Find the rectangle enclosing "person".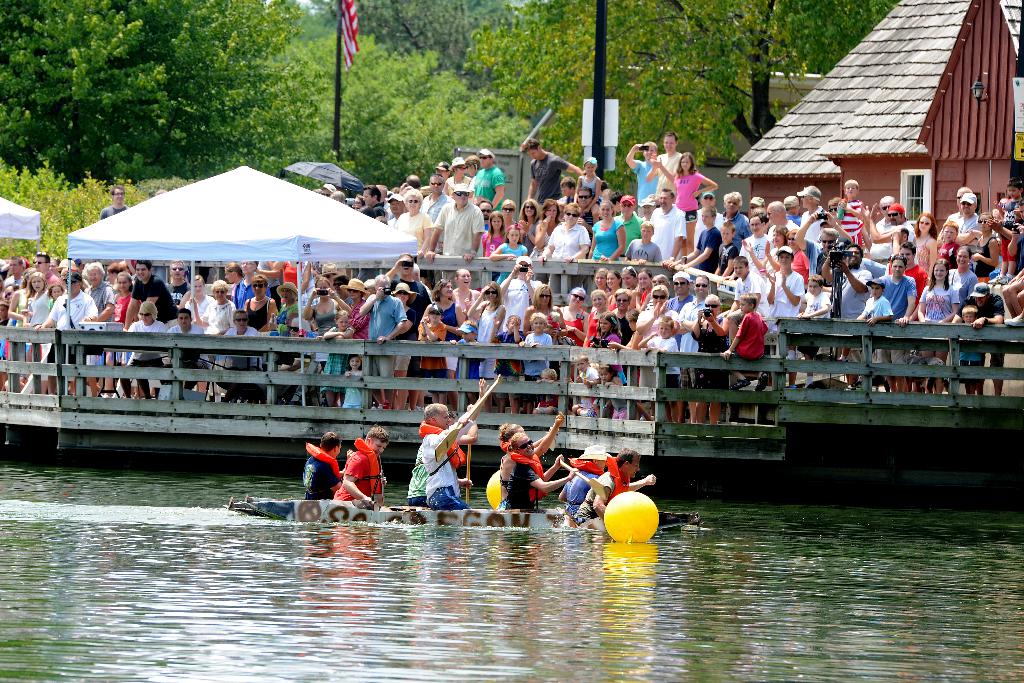
[x1=950, y1=191, x2=977, y2=235].
